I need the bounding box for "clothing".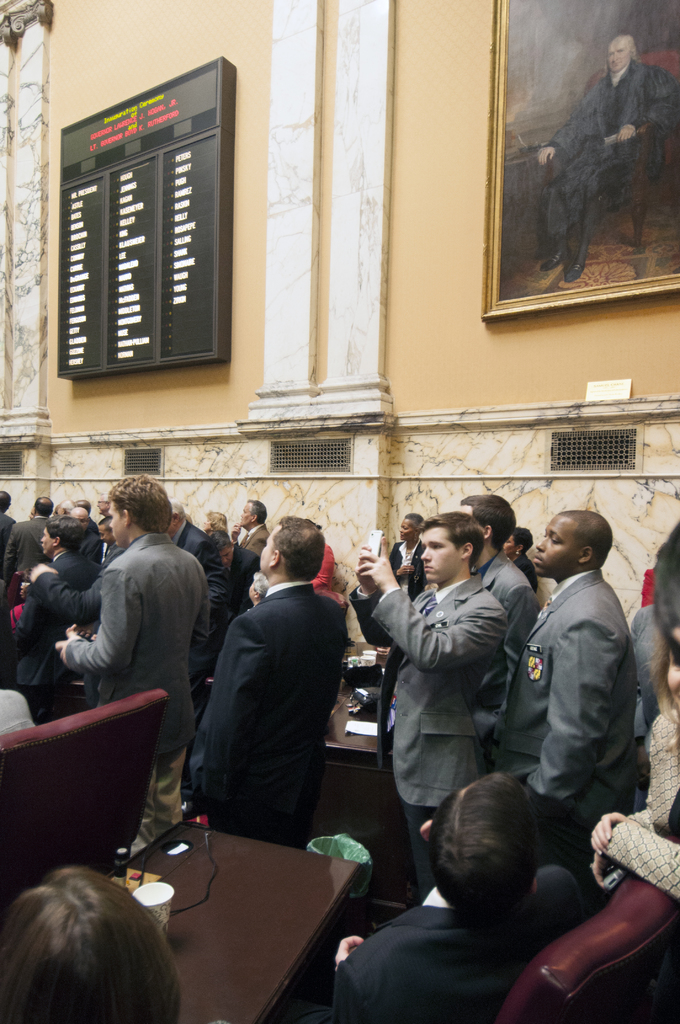
Here it is: 236, 524, 278, 573.
